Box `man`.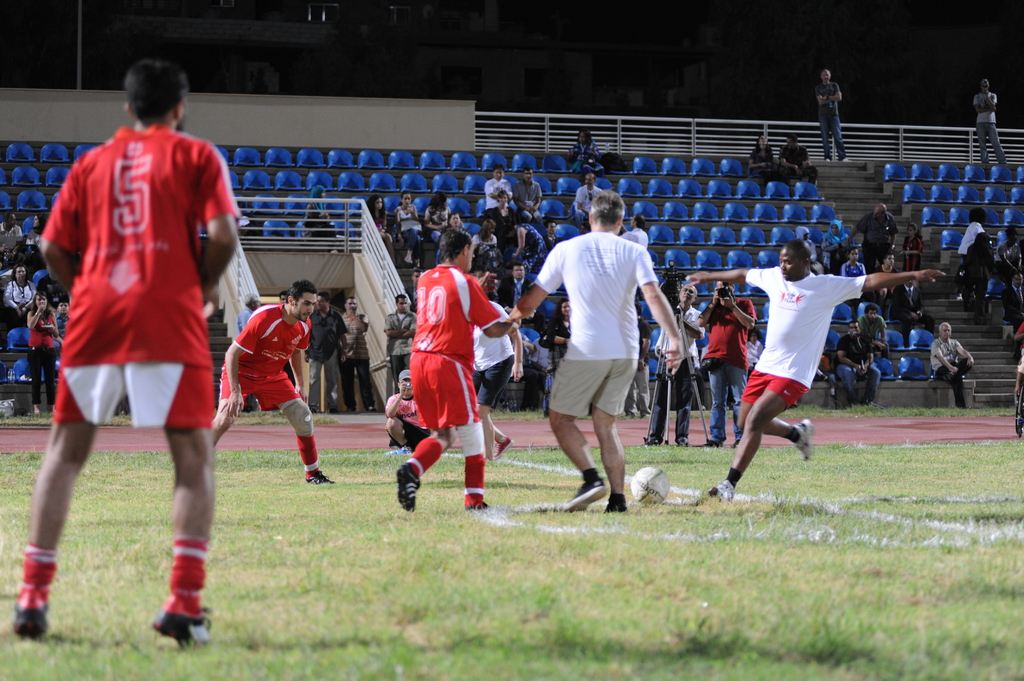
(left=13, top=56, right=240, bottom=646).
